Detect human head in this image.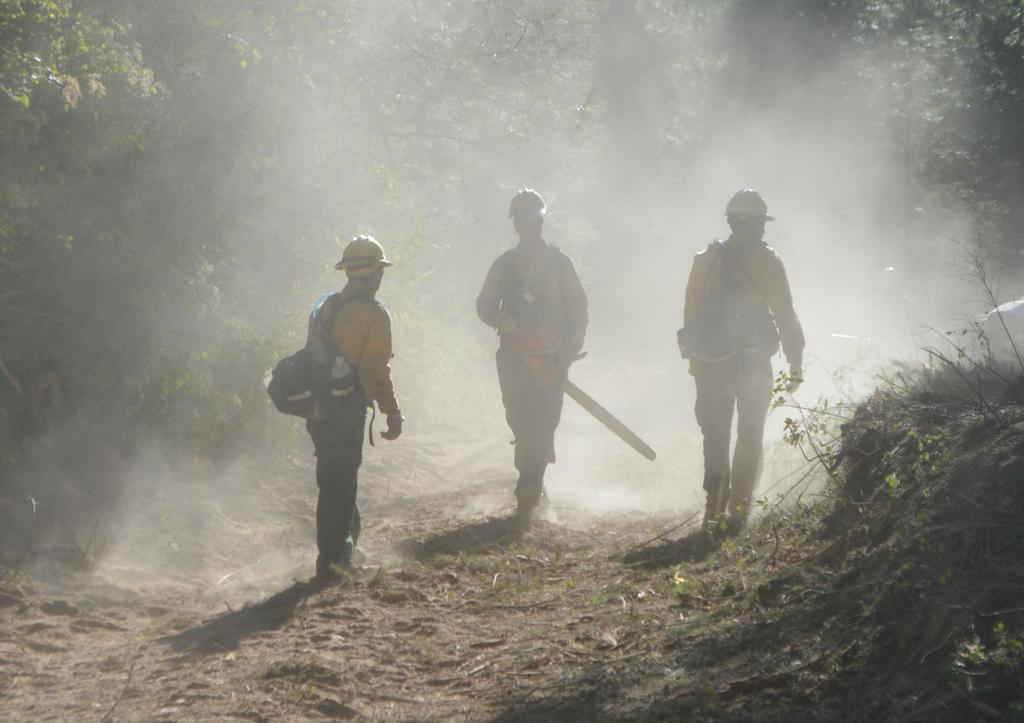
Detection: crop(508, 185, 545, 240).
